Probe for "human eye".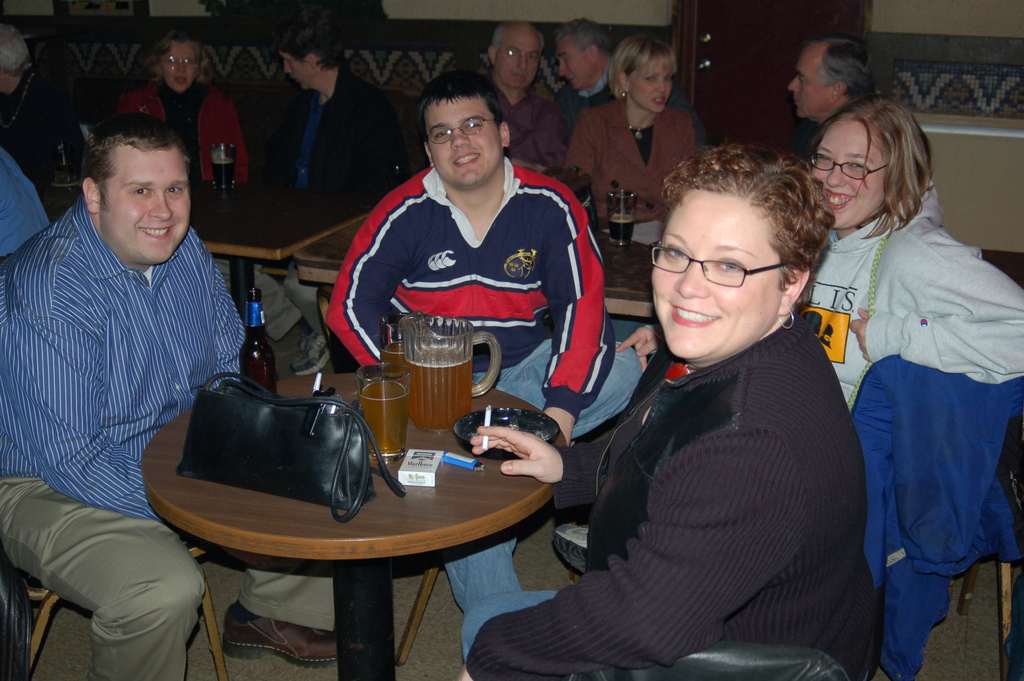
Probe result: 129:186:152:199.
